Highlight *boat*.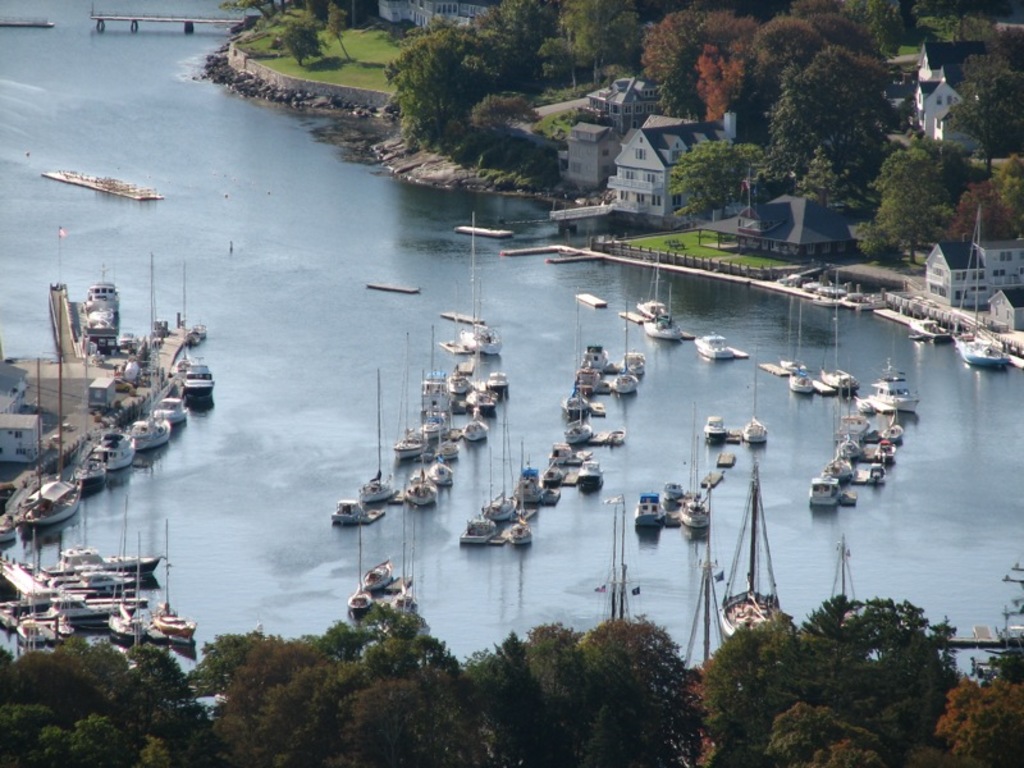
Highlighted region: region(858, 462, 899, 483).
